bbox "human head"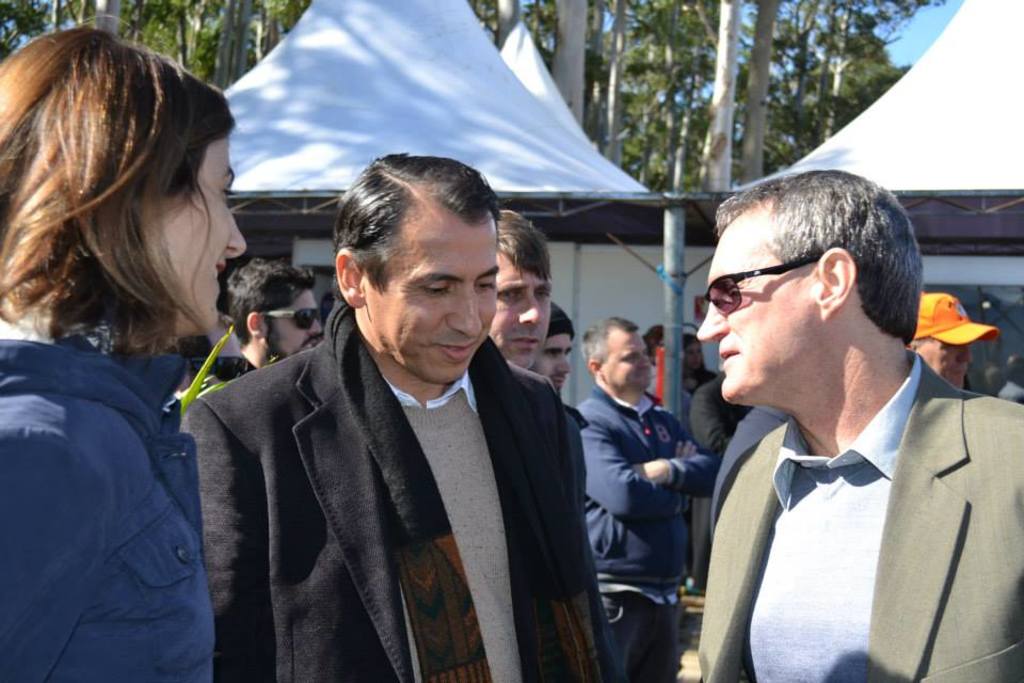
675,342,704,374
